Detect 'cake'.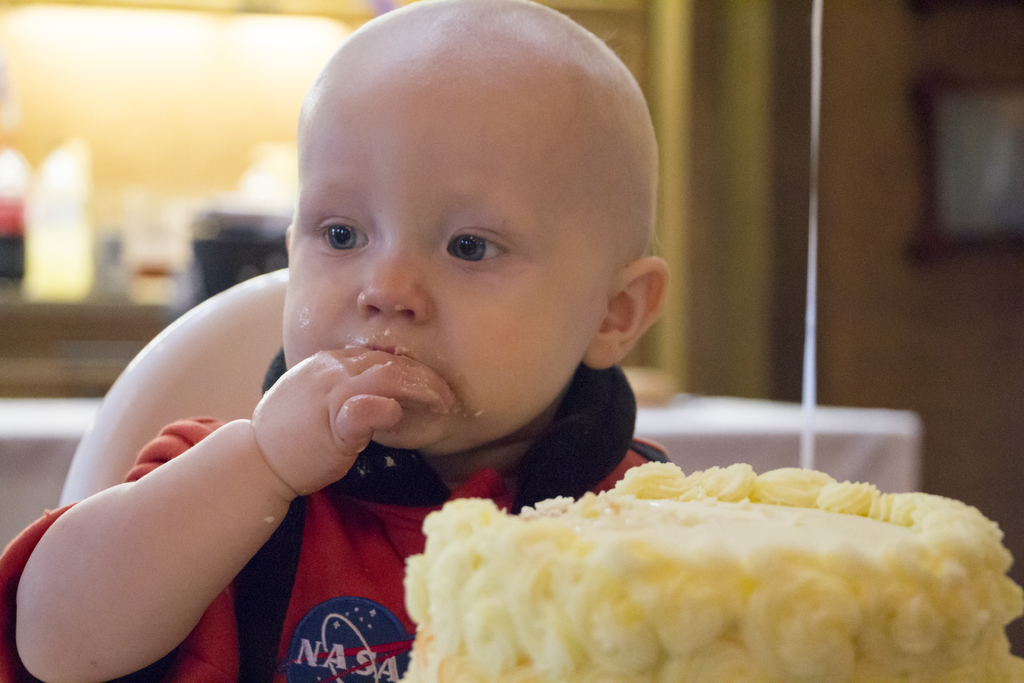
Detected at {"x1": 404, "y1": 462, "x2": 1023, "y2": 682}.
